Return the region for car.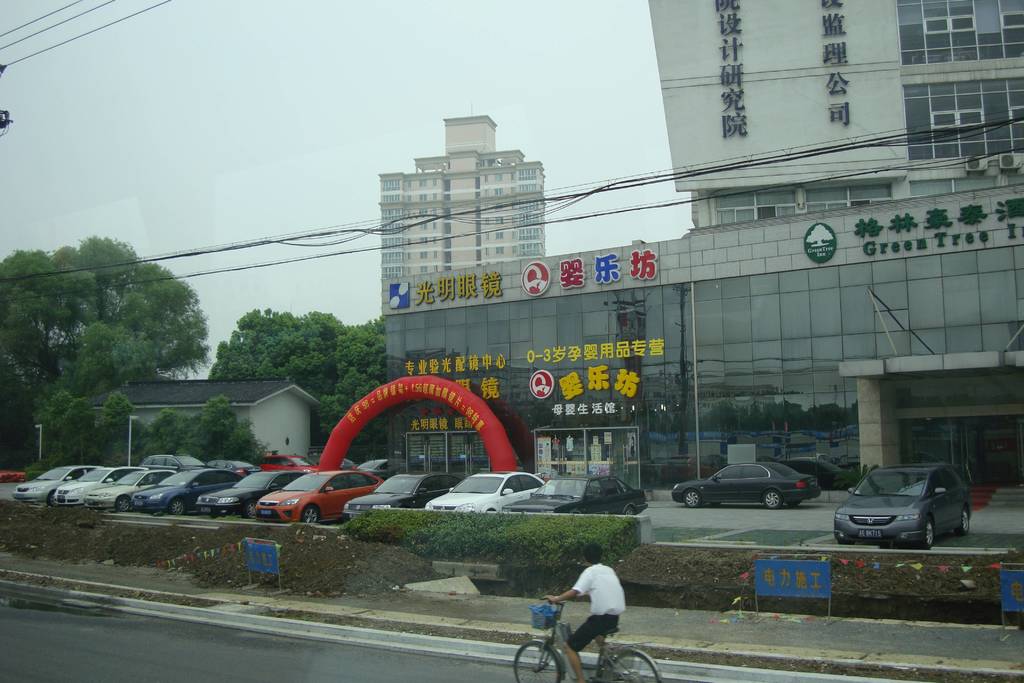
{"x1": 10, "y1": 450, "x2": 644, "y2": 525}.
